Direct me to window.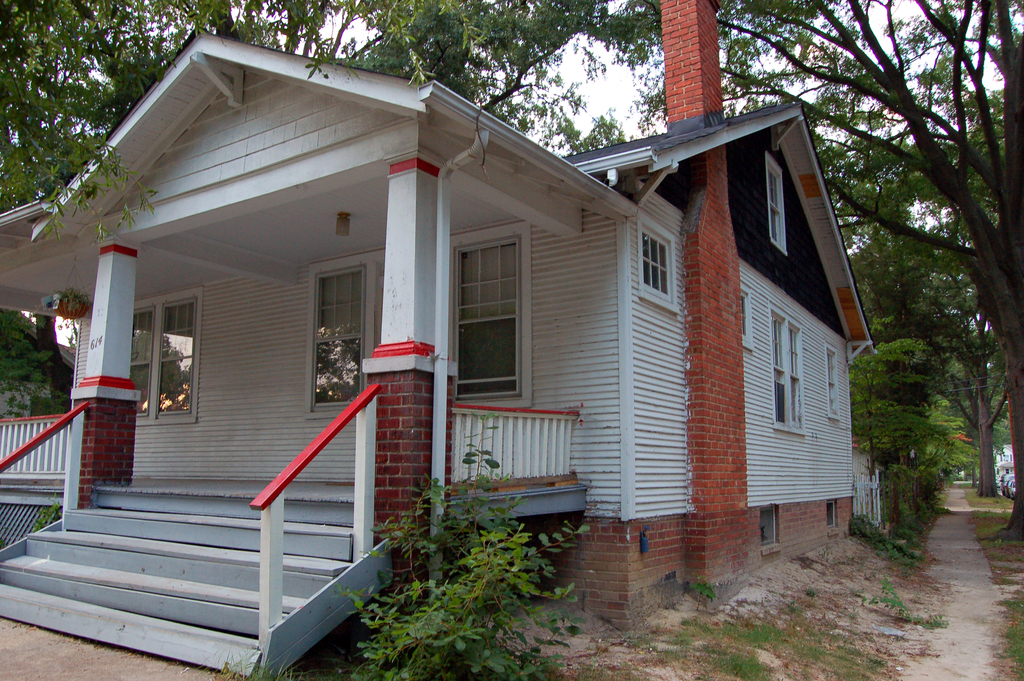
Direction: <region>760, 146, 792, 260</region>.
